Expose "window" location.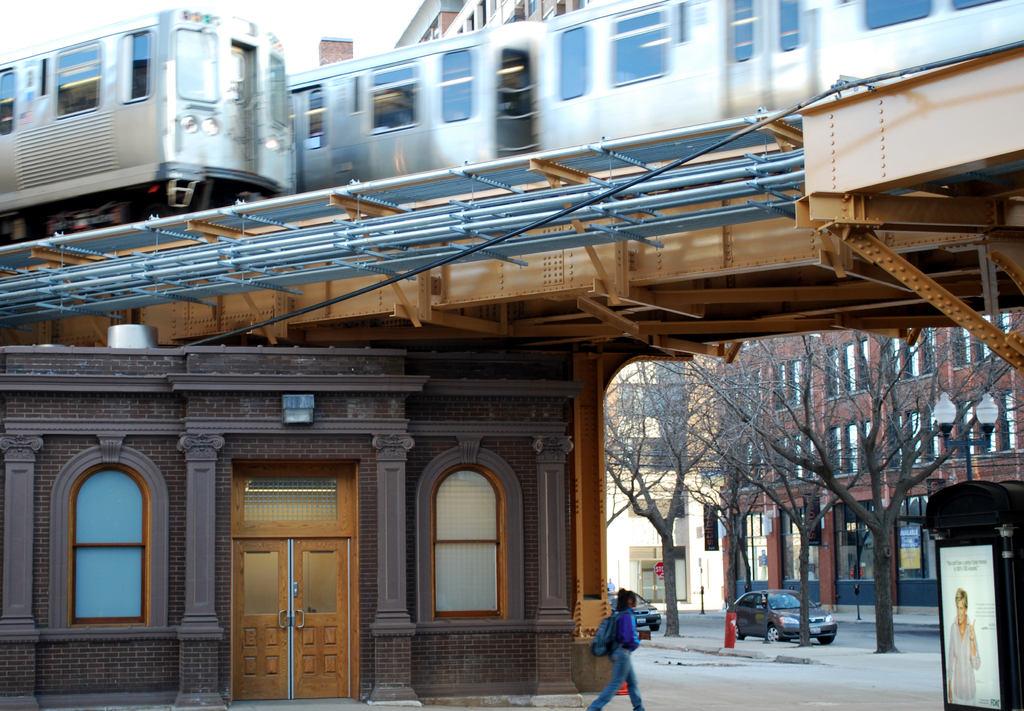
Exposed at BBox(780, 504, 817, 582).
